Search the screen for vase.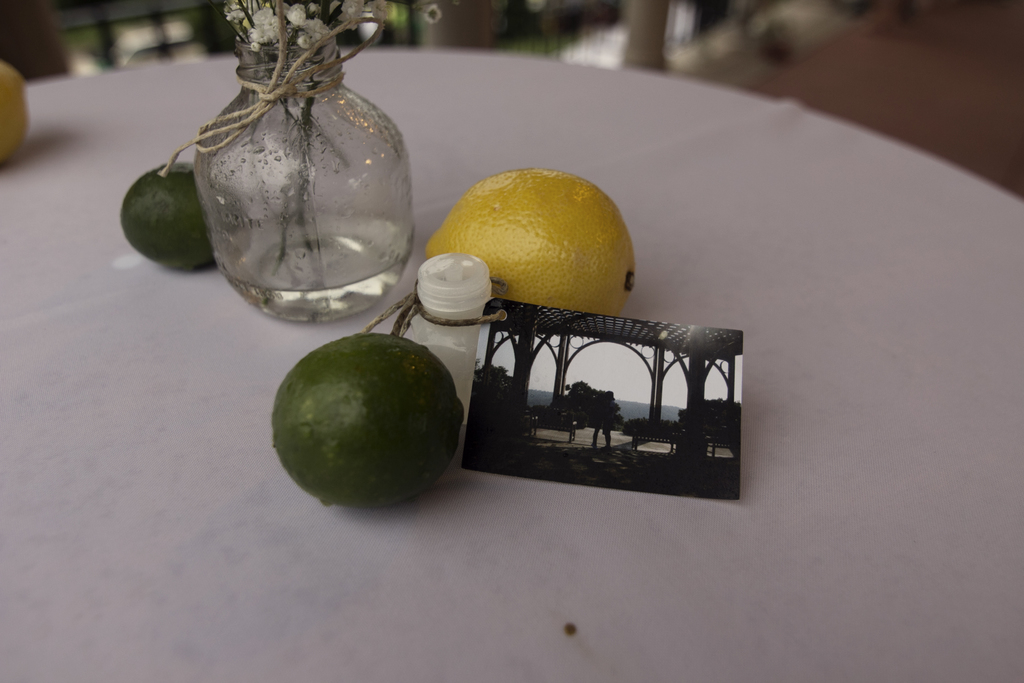
Found at 189 42 415 323.
